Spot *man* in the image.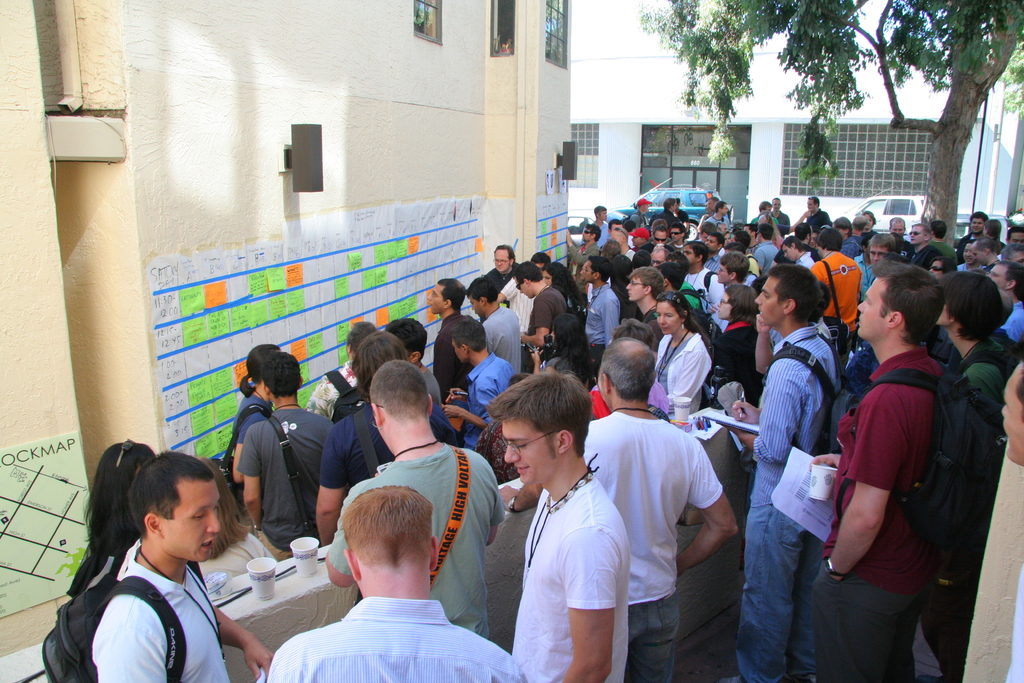
*man* found at rect(486, 366, 630, 682).
